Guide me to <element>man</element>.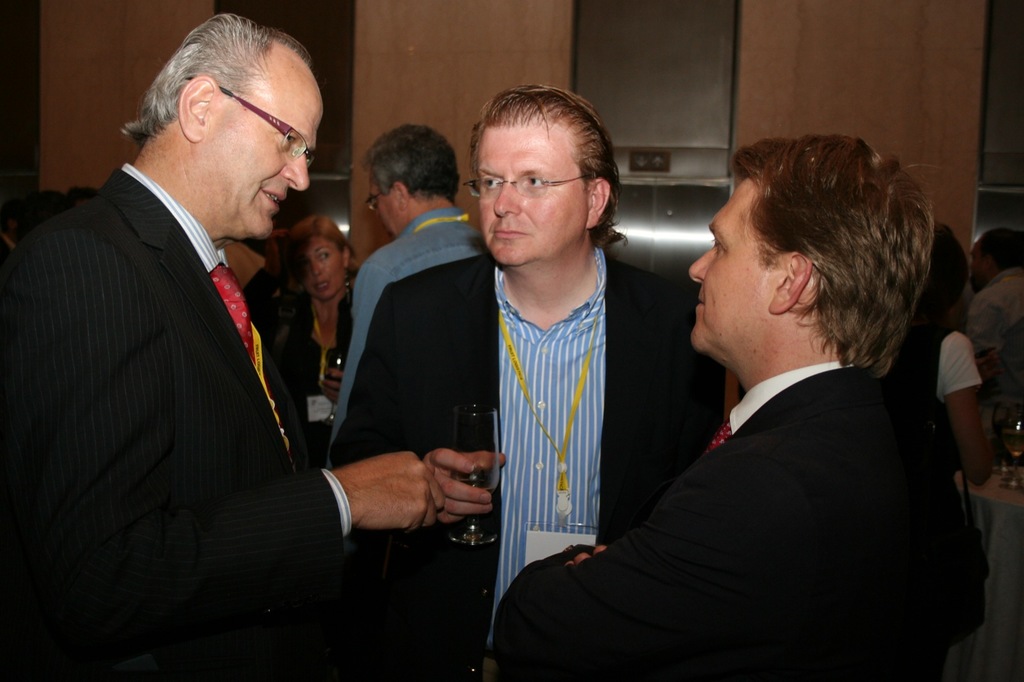
Guidance: x1=516, y1=141, x2=978, y2=669.
